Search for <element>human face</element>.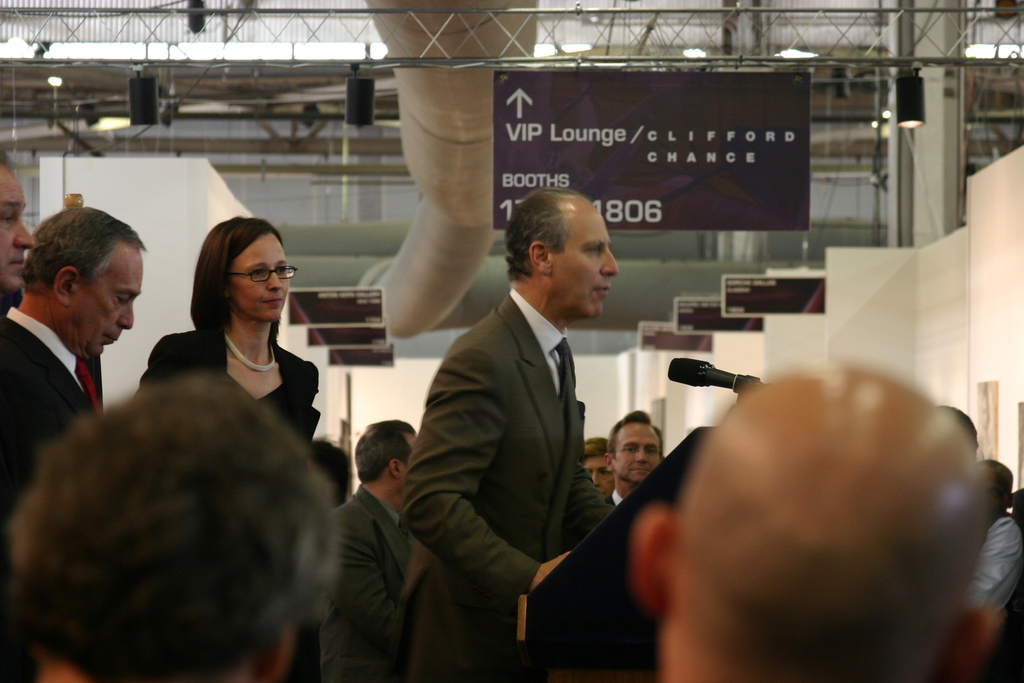
Found at x1=584 y1=452 x2=611 y2=495.
